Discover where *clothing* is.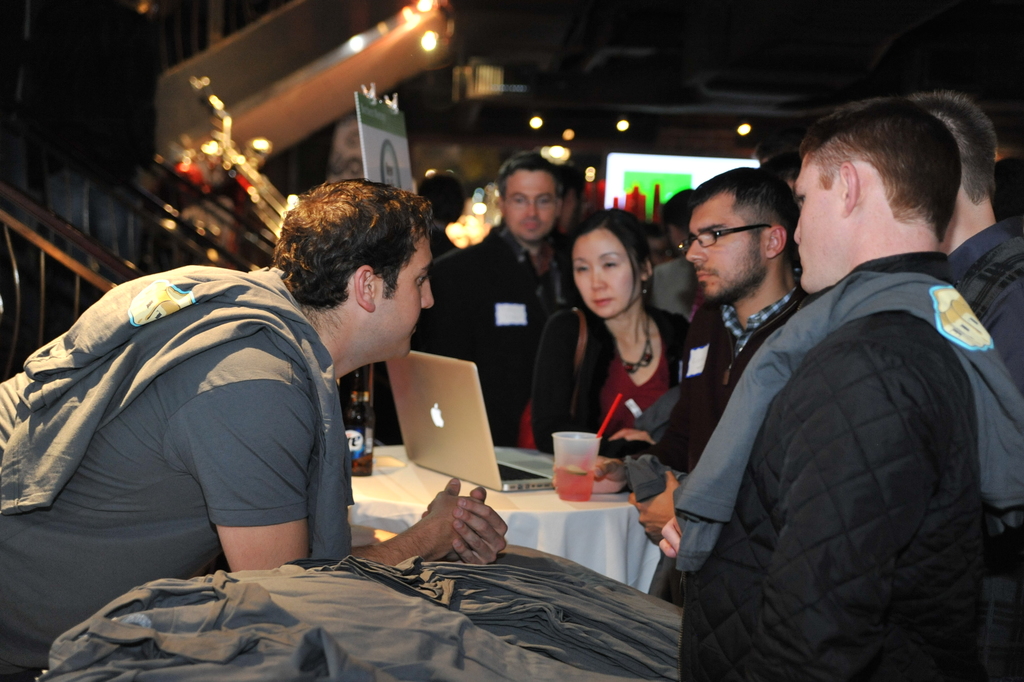
Discovered at x1=667 y1=256 x2=1023 y2=681.
